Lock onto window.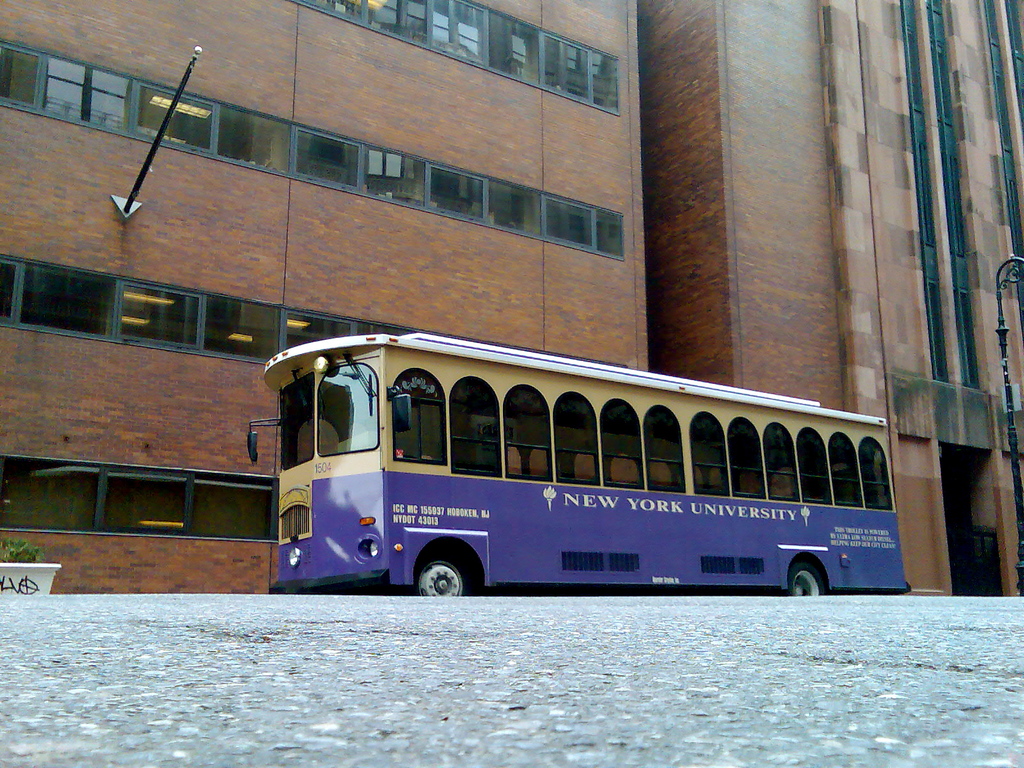
Locked: [732,416,769,500].
